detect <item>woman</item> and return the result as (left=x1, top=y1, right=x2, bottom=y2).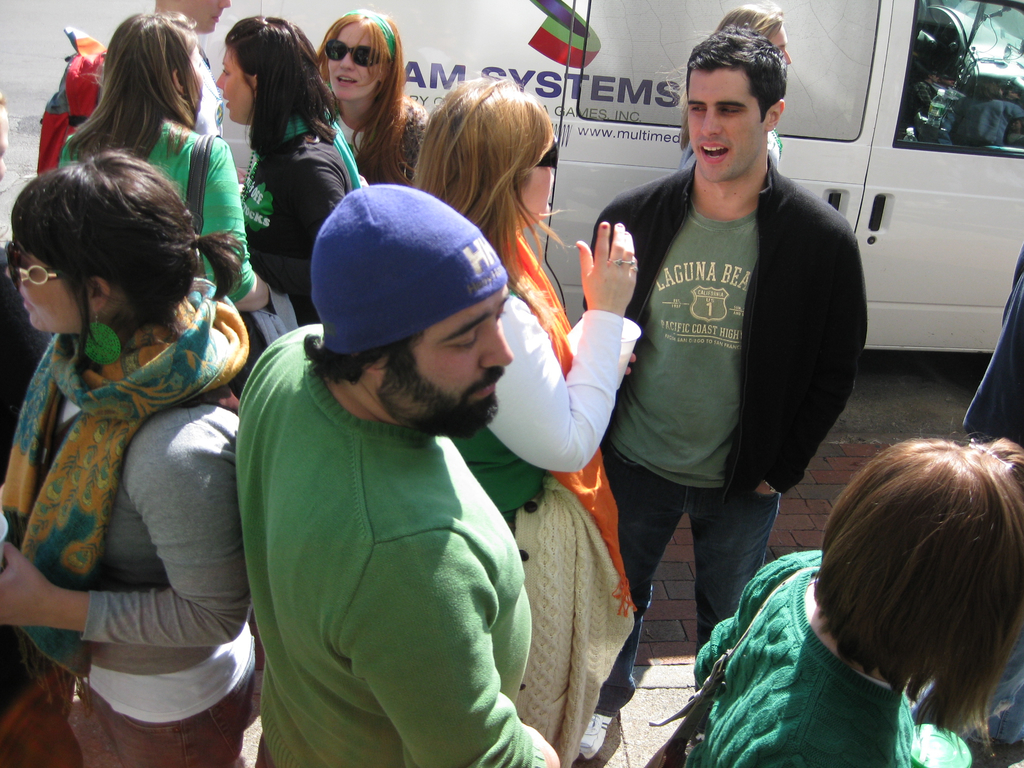
(left=313, top=8, right=424, bottom=184).
